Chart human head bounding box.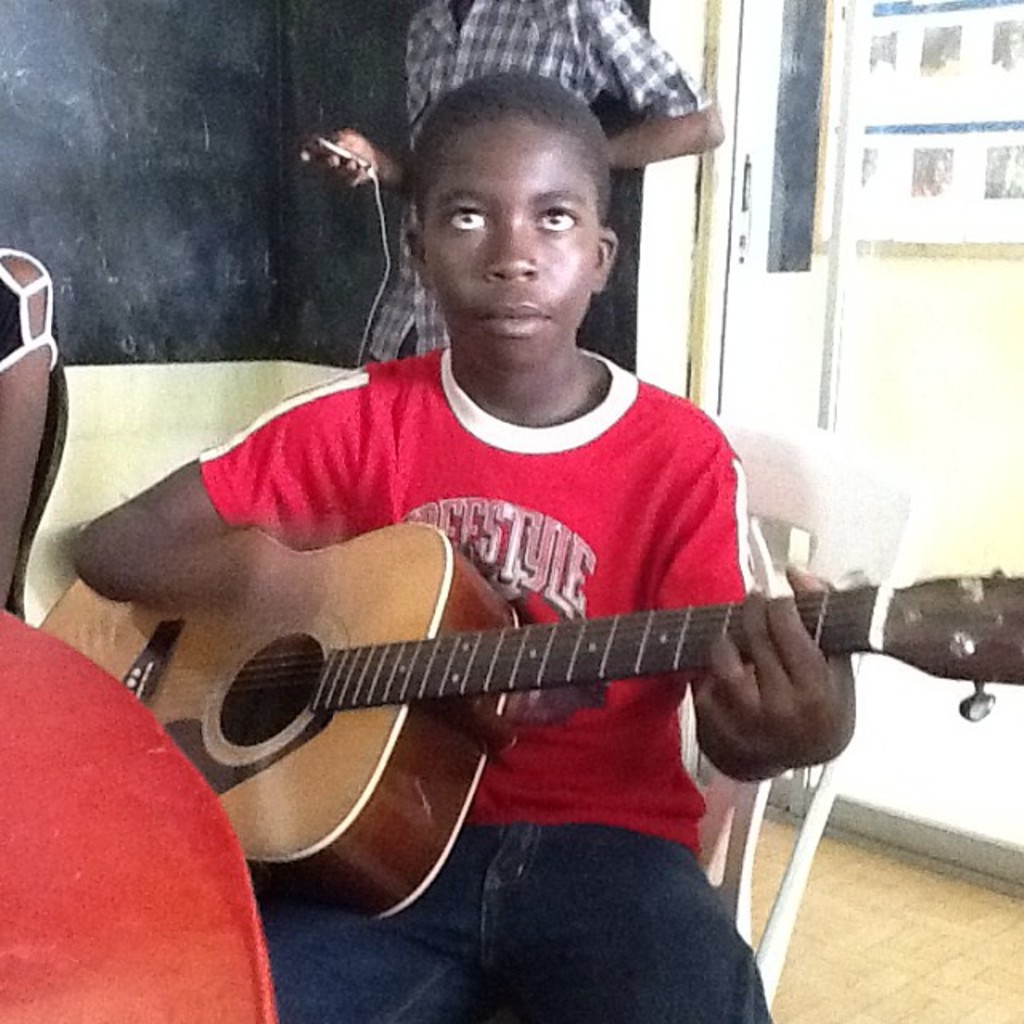
Charted: [x1=389, y1=59, x2=643, y2=358].
